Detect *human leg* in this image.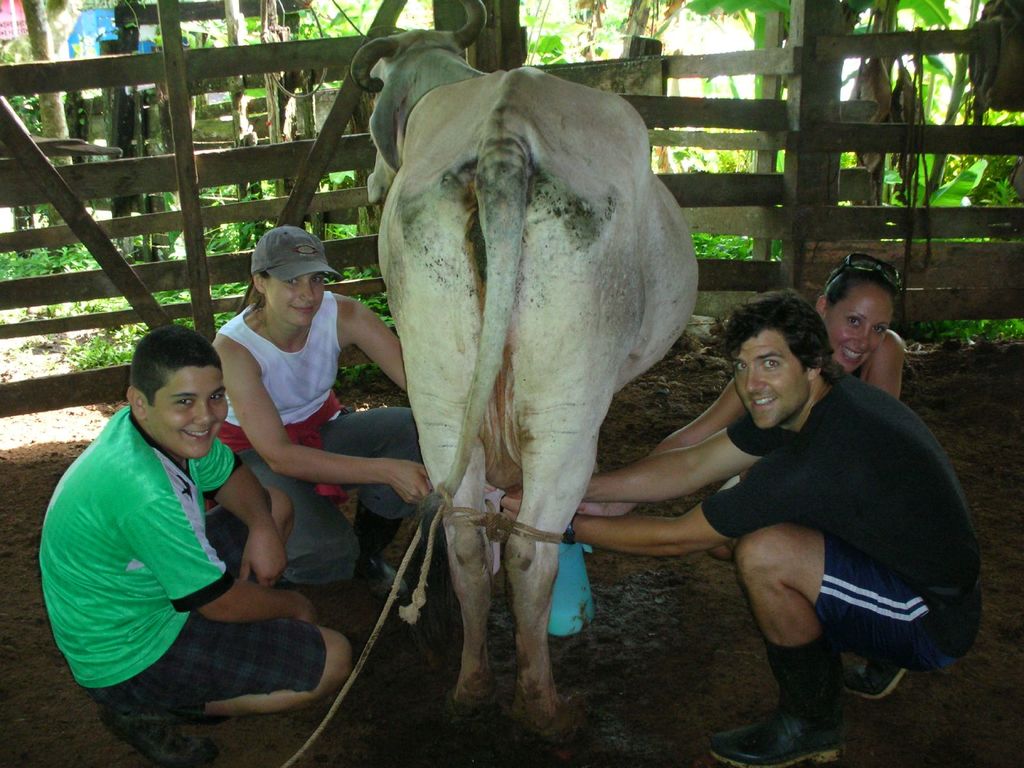
Detection: box(328, 416, 422, 590).
